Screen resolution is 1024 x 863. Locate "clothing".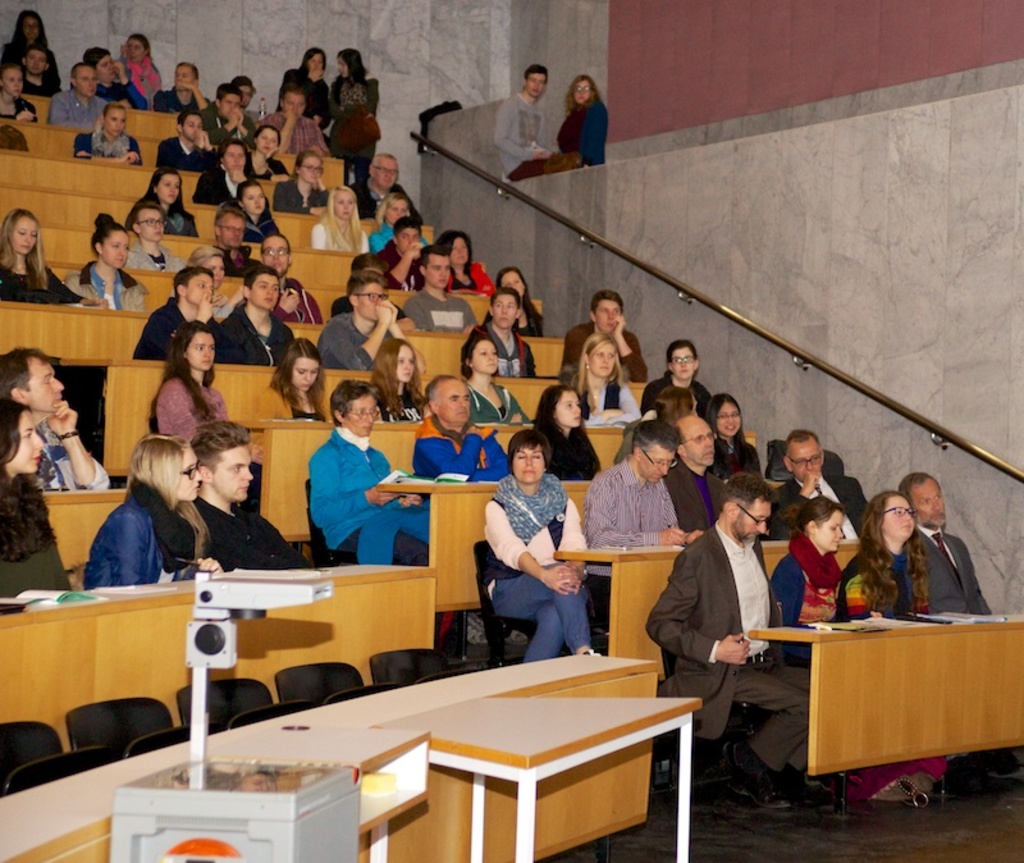
<bbox>841, 554, 937, 791</bbox>.
